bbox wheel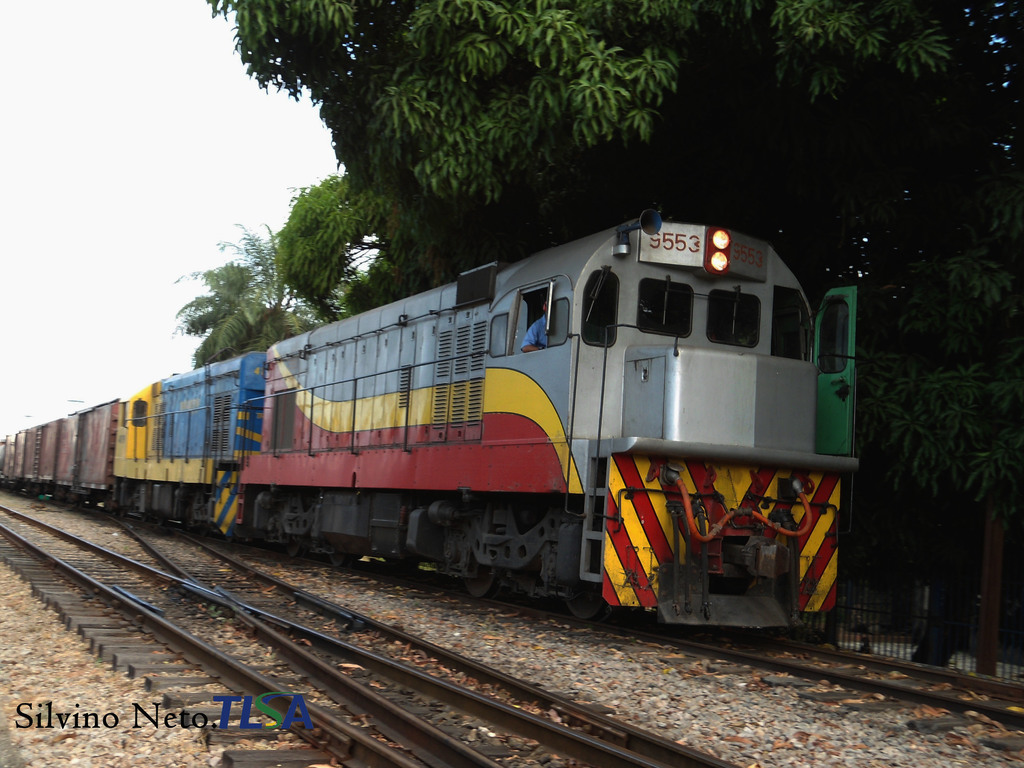
227, 535, 237, 543
